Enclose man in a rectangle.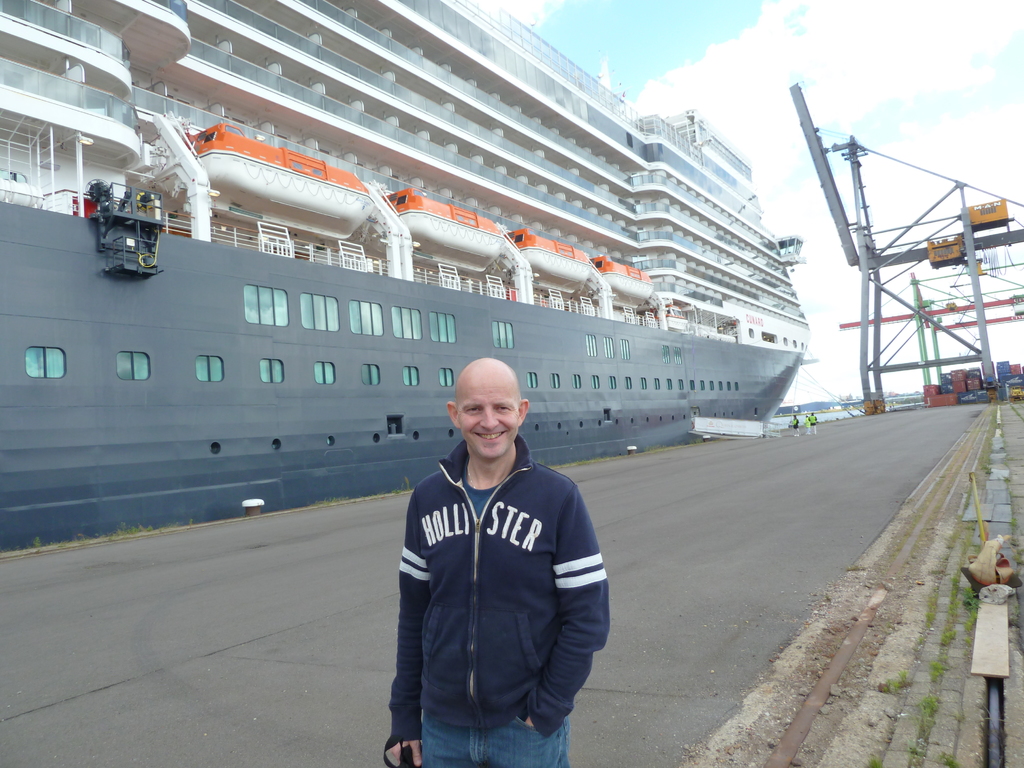
left=378, top=358, right=615, bottom=765.
